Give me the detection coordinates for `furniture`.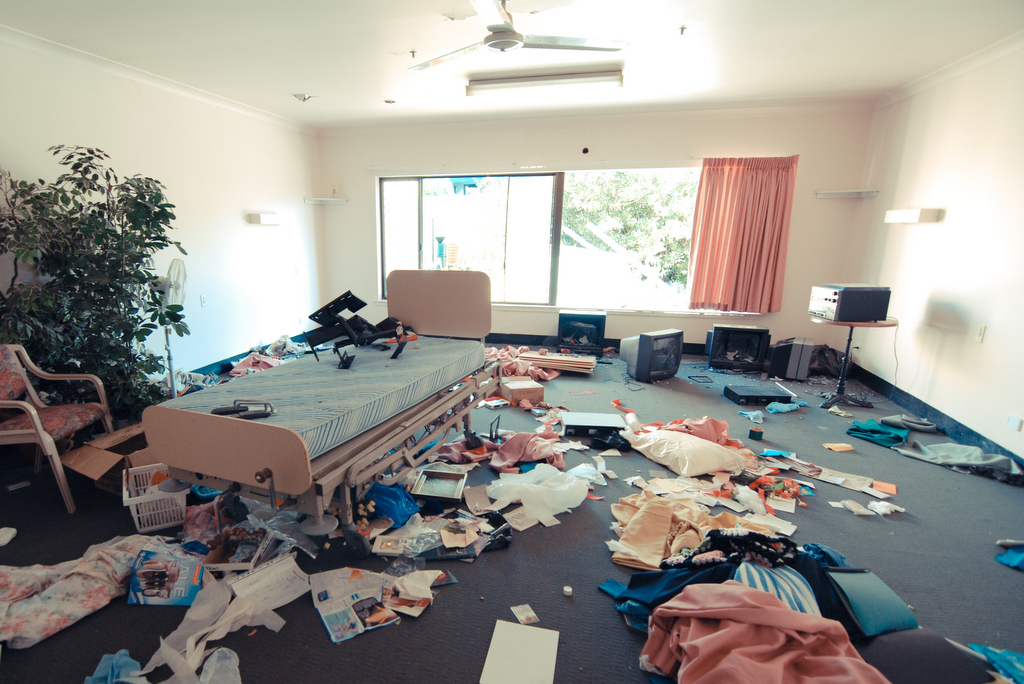
0, 341, 112, 510.
